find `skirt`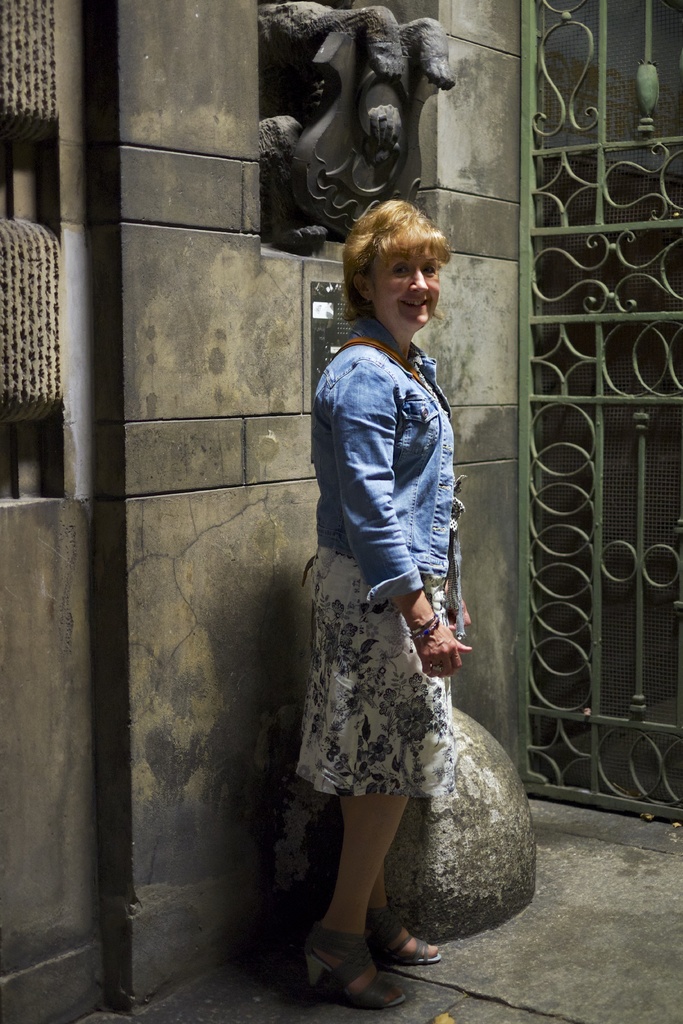
bbox=[299, 545, 456, 803]
